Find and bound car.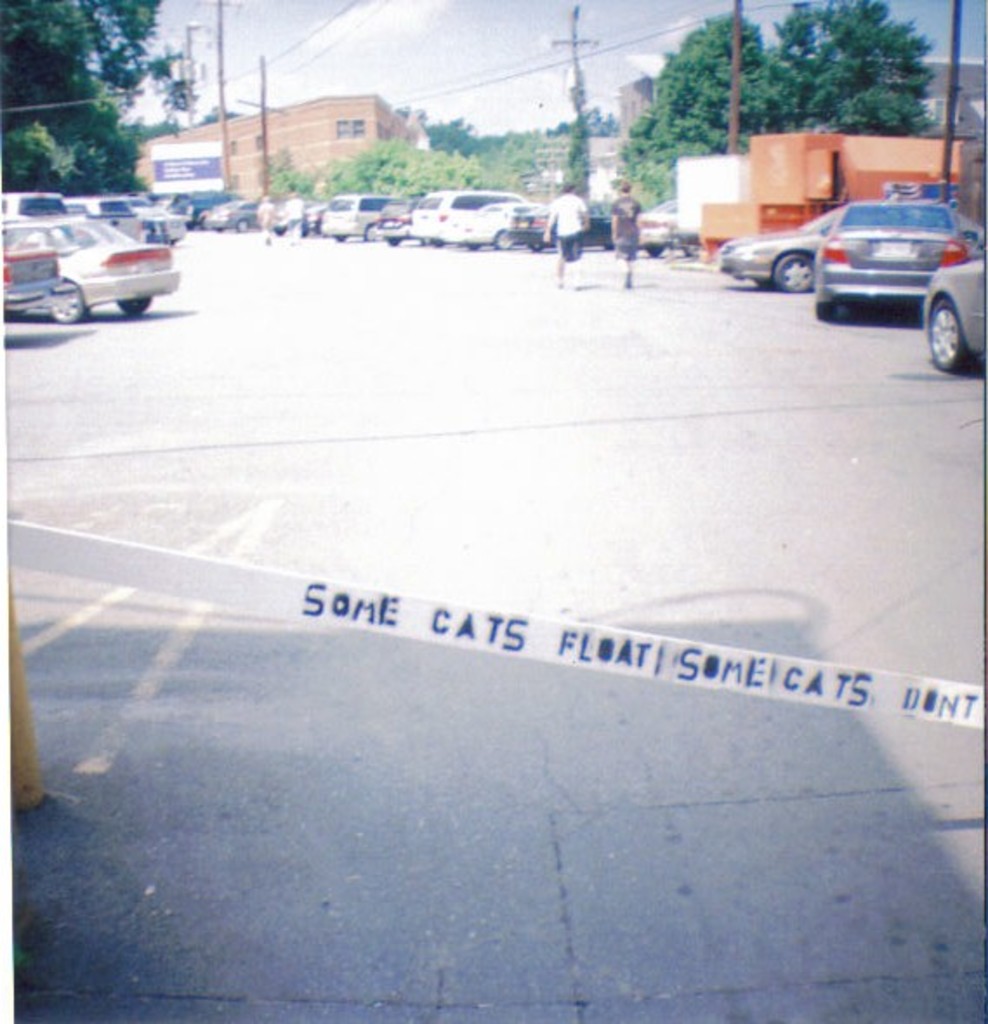
Bound: [811,198,976,318].
